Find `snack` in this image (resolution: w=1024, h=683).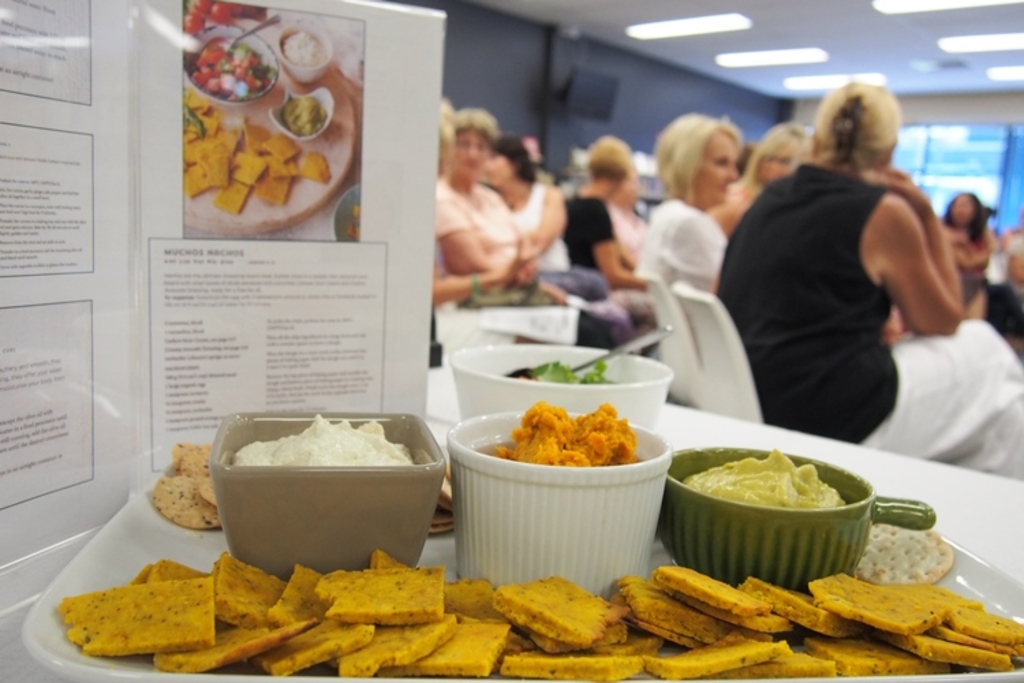
{"left": 156, "top": 423, "right": 221, "bottom": 535}.
